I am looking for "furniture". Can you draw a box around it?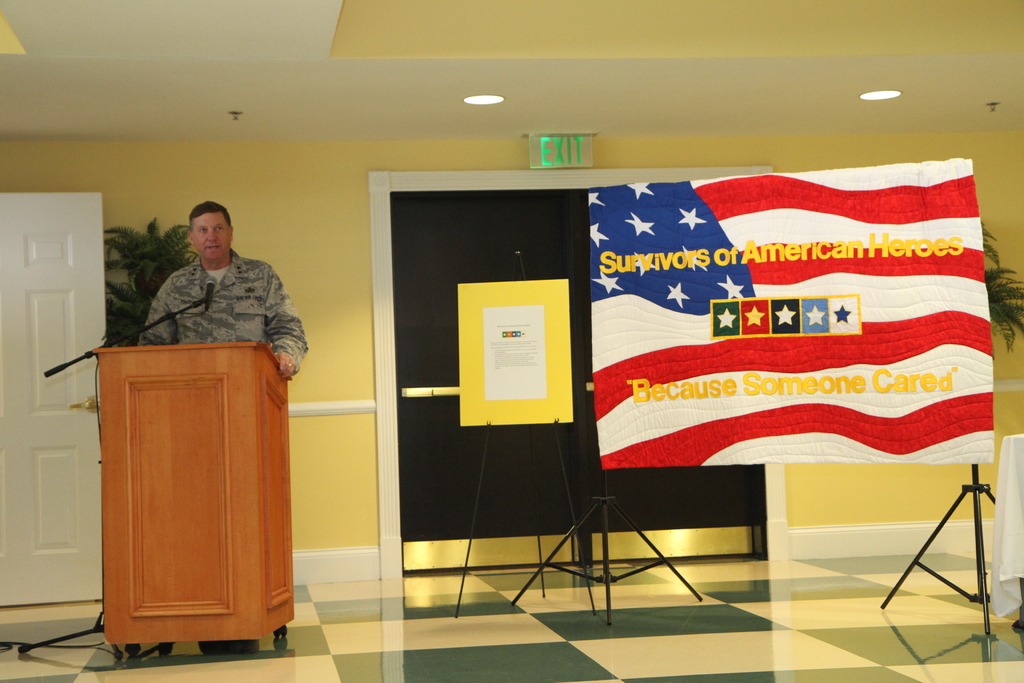
Sure, the bounding box is (453,417,600,621).
